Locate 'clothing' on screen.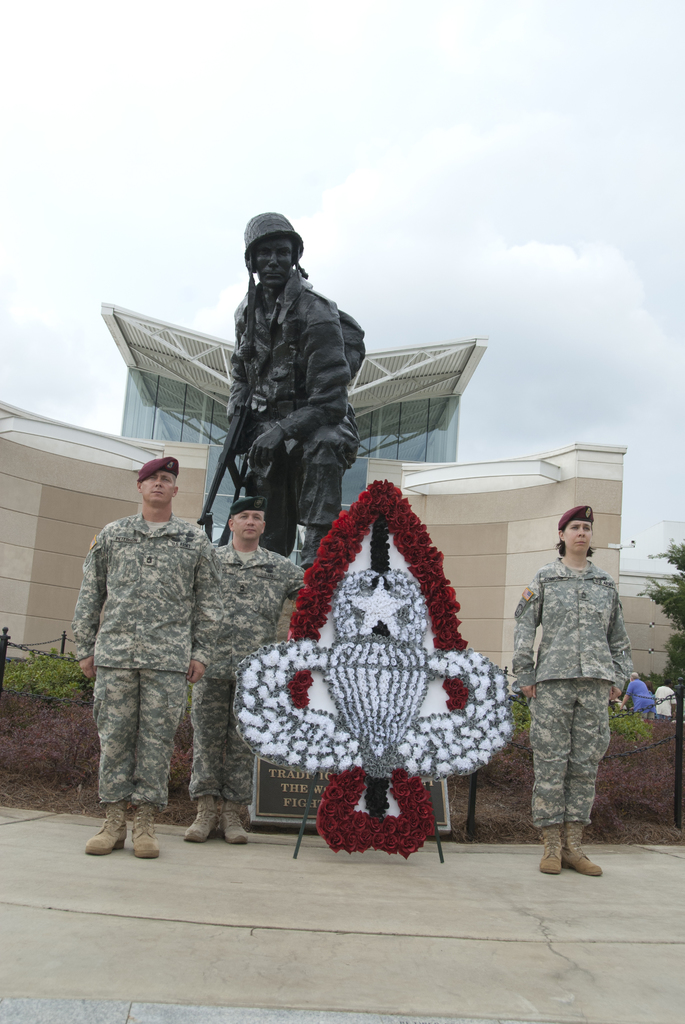
On screen at select_region(232, 267, 349, 556).
